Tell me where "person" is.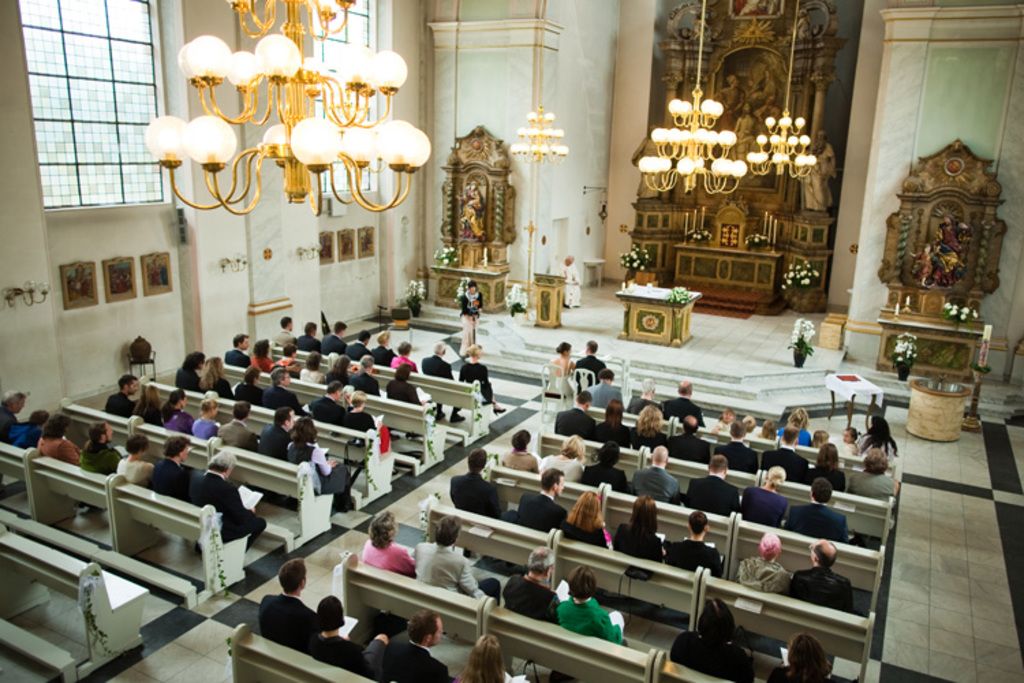
"person" is at crop(796, 541, 849, 611).
